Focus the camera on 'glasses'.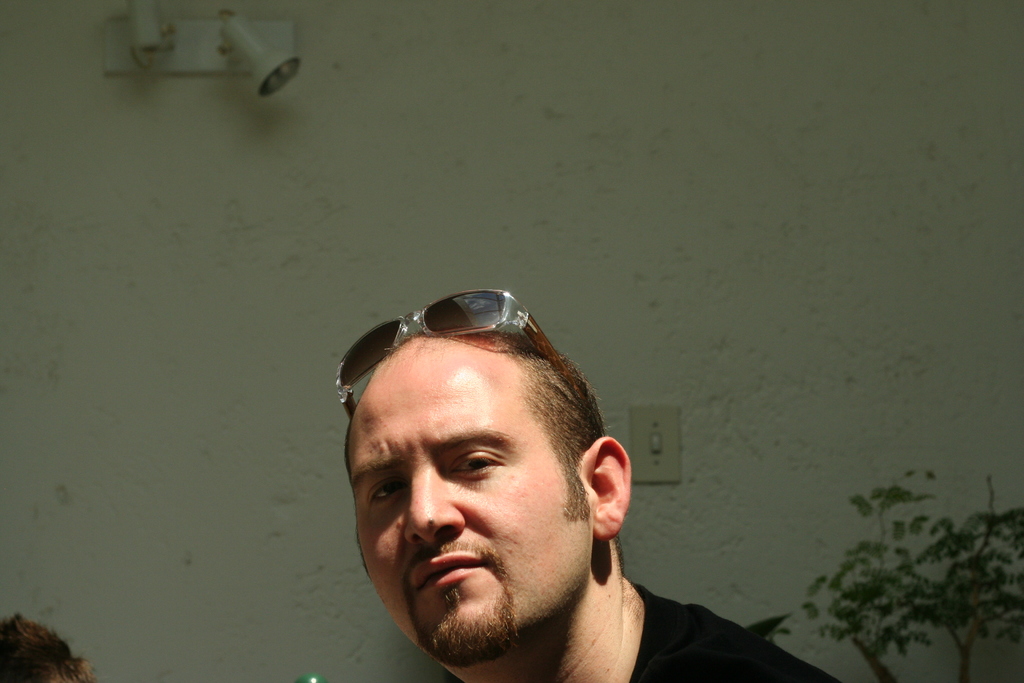
Focus region: 334 286 601 440.
